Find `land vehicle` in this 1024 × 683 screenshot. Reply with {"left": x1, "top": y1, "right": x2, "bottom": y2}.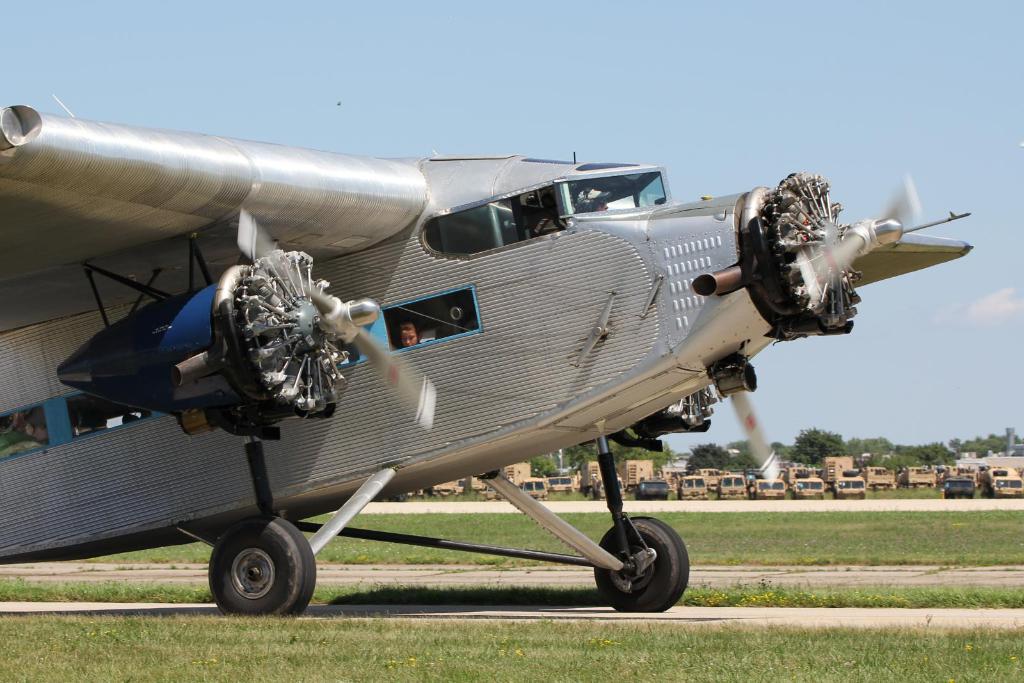
{"left": 520, "top": 477, "right": 542, "bottom": 497}.
